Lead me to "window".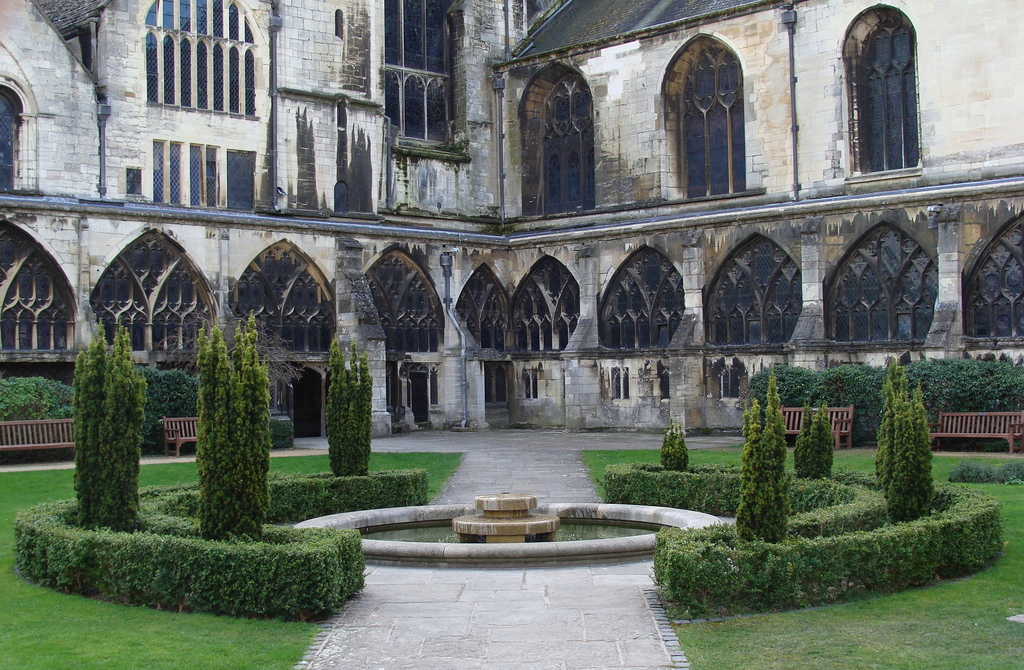
Lead to select_region(682, 22, 765, 193).
